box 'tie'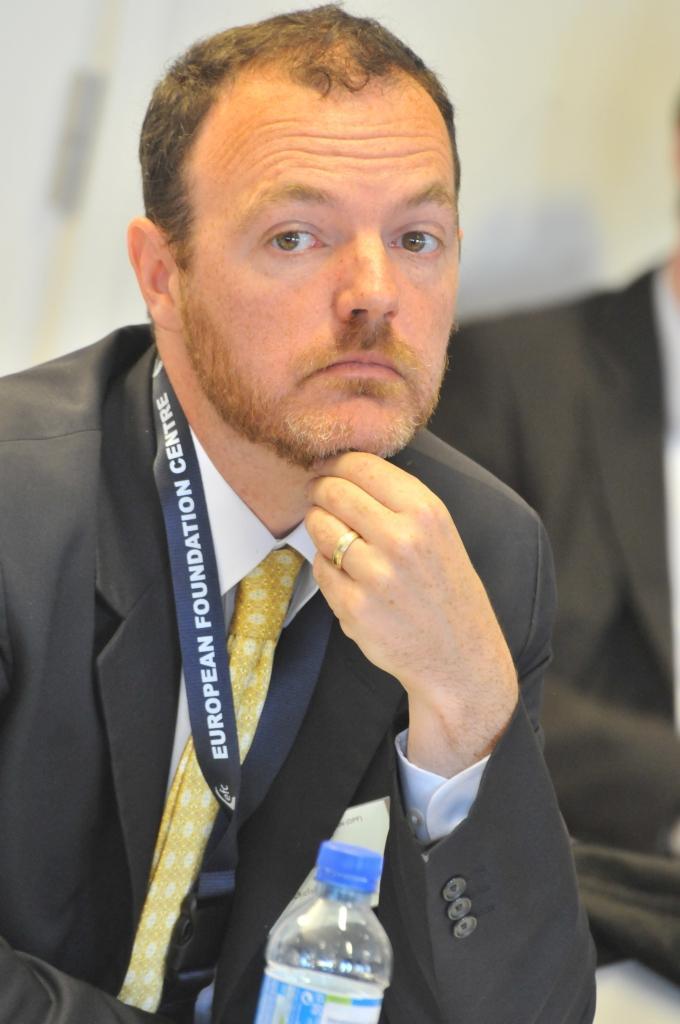
box=[115, 542, 304, 1007]
